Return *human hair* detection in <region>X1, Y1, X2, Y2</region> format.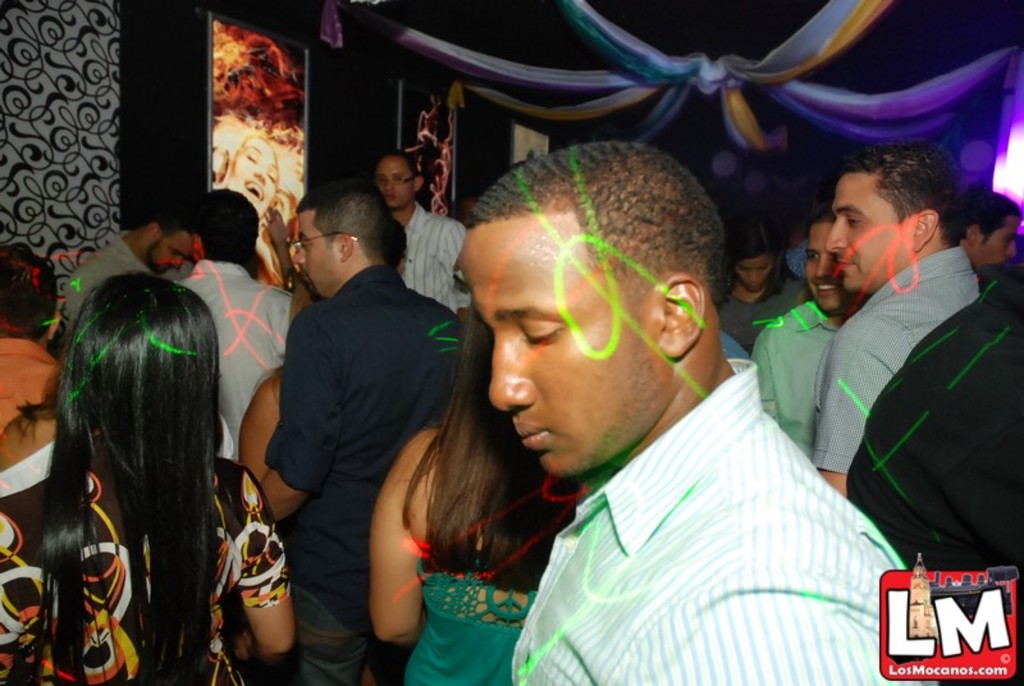
<region>376, 150, 415, 174</region>.
